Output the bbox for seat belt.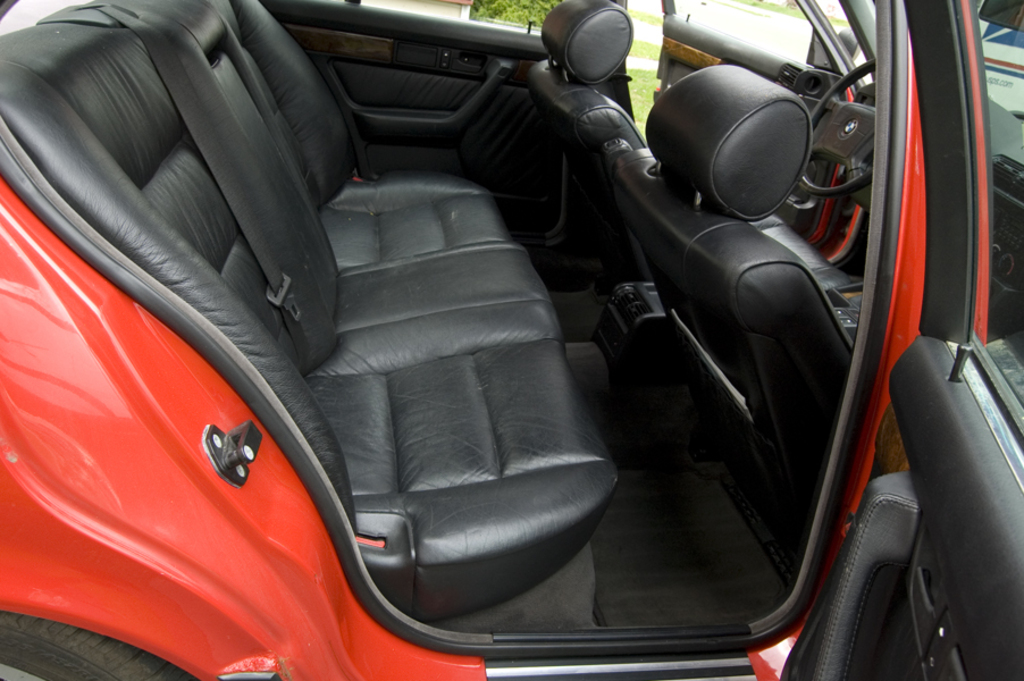
95,0,303,380.
